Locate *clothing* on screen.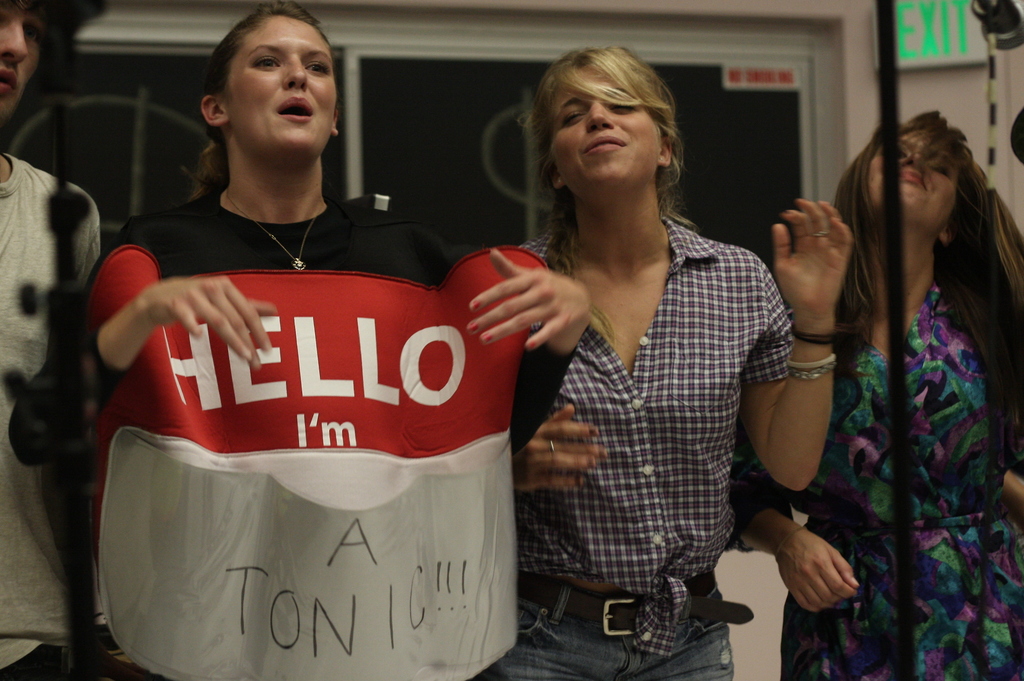
On screen at x1=497, y1=221, x2=799, y2=680.
